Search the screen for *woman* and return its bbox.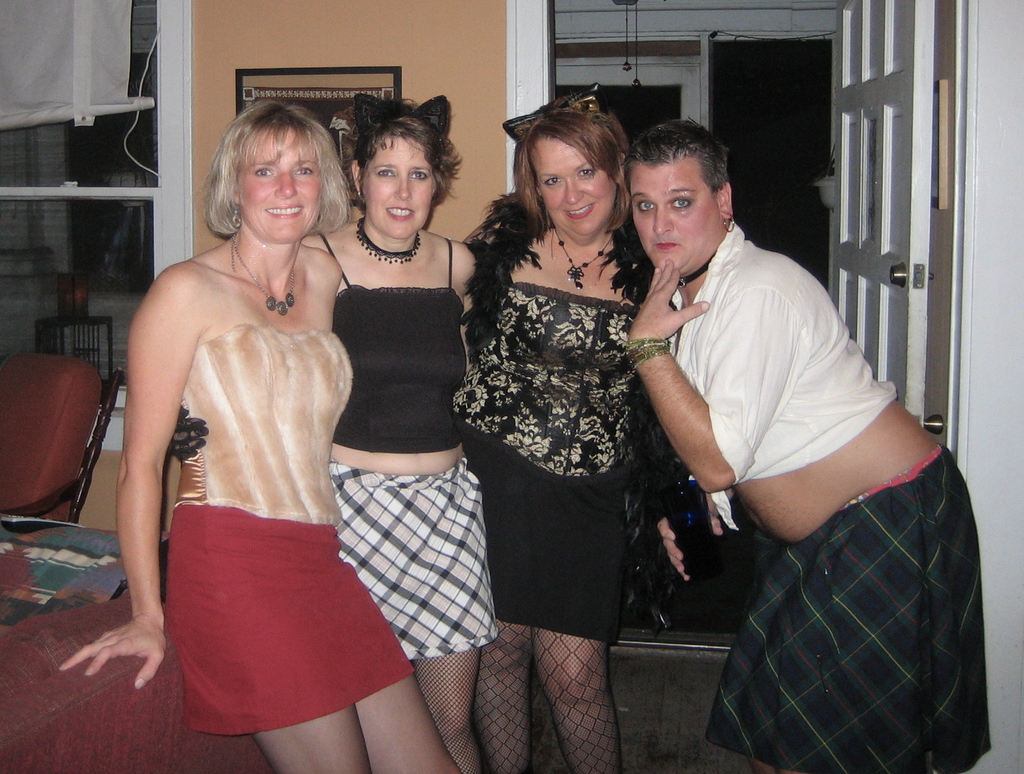
Found: 59,96,461,773.
